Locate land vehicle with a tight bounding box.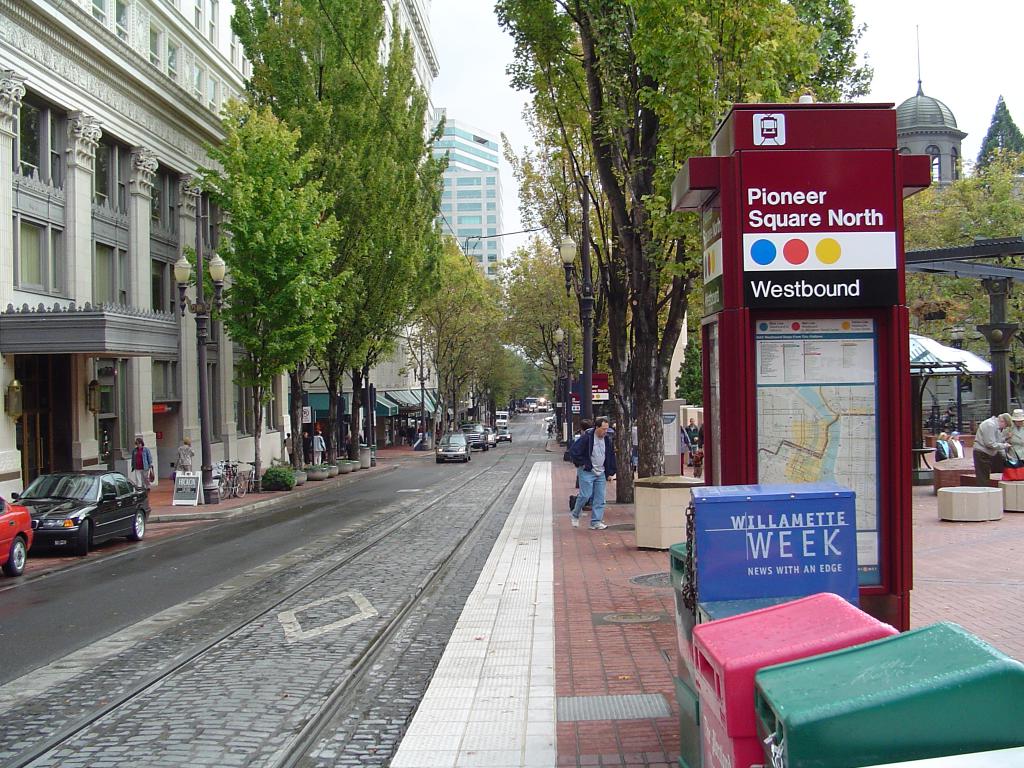
box(7, 464, 138, 563).
